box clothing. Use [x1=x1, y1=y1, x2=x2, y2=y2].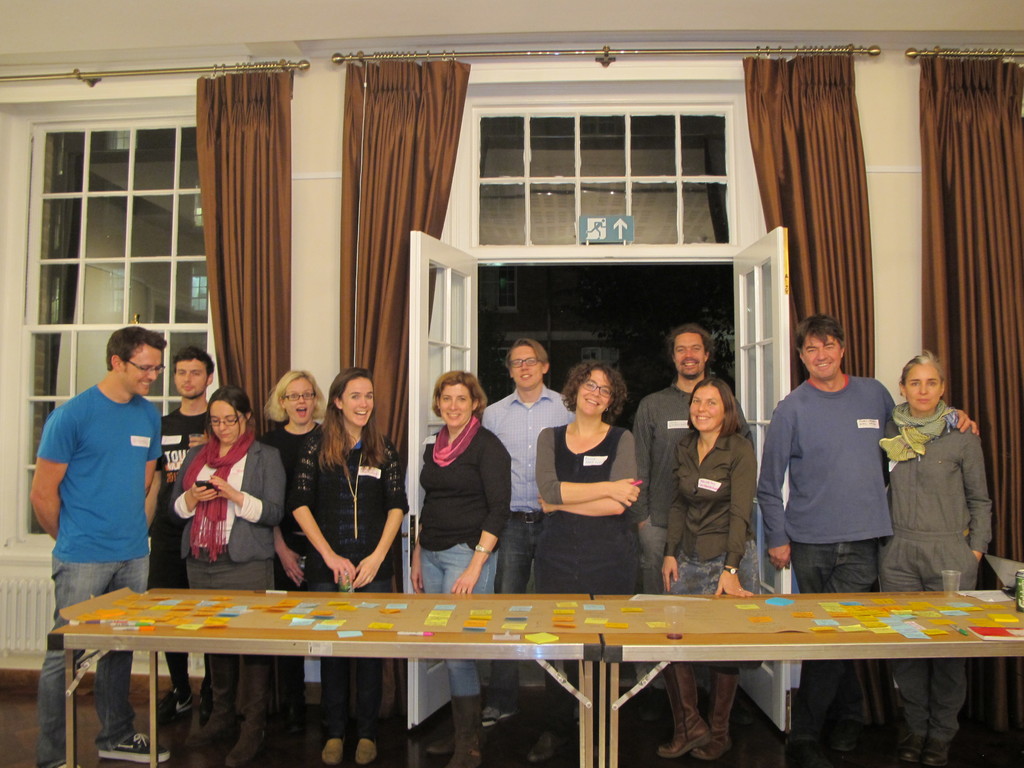
[x1=35, y1=383, x2=163, y2=767].
